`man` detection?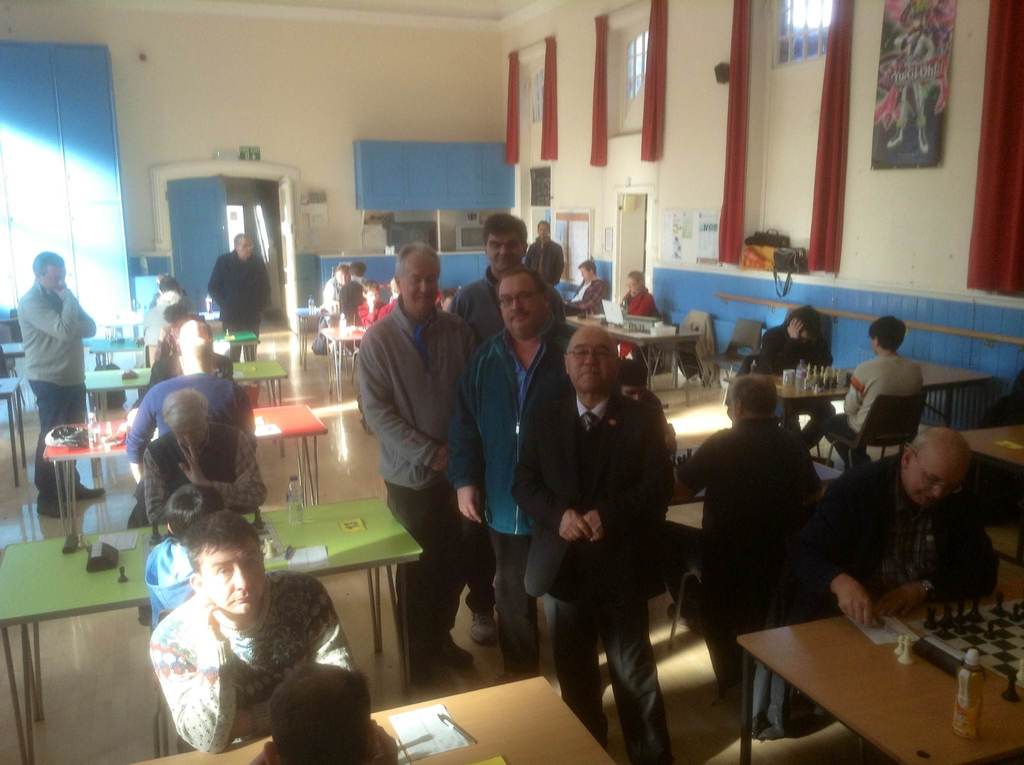
{"left": 321, "top": 269, "right": 345, "bottom": 313}
